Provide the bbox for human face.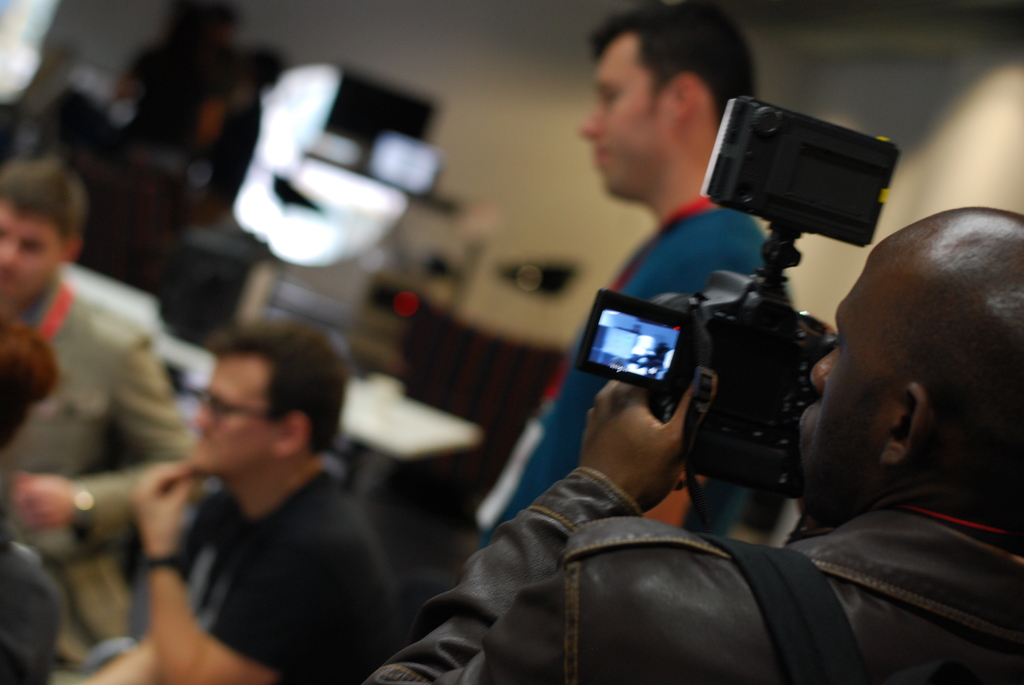
{"x1": 0, "y1": 207, "x2": 56, "y2": 305}.
